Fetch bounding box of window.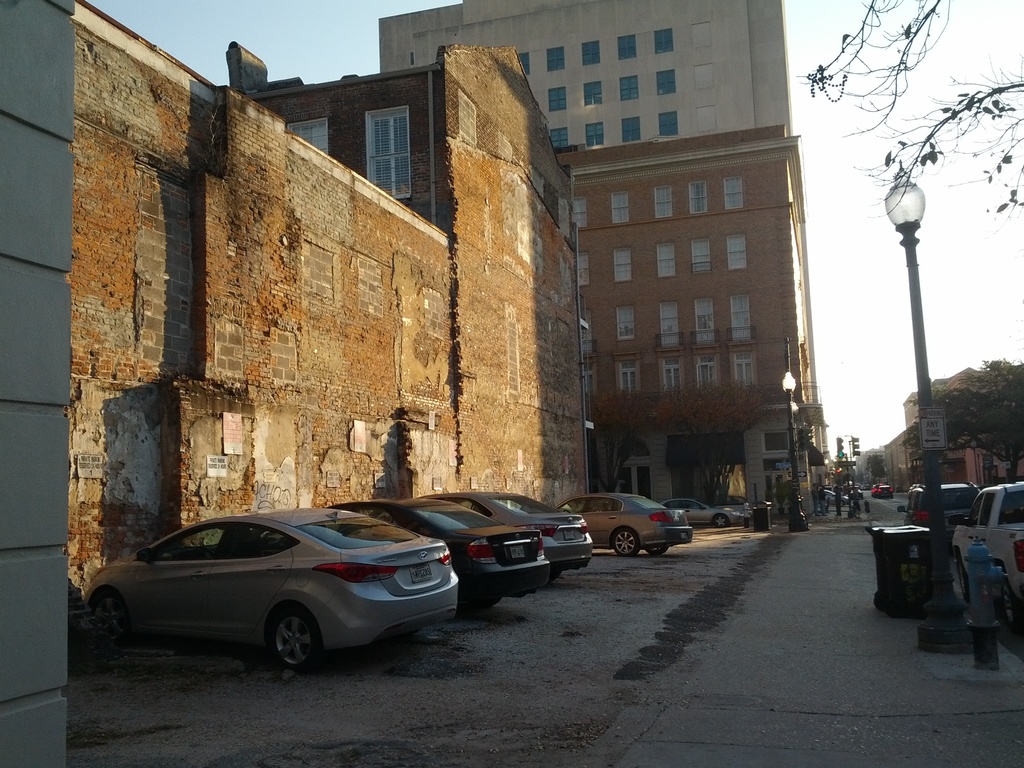
Bbox: [722, 175, 747, 213].
